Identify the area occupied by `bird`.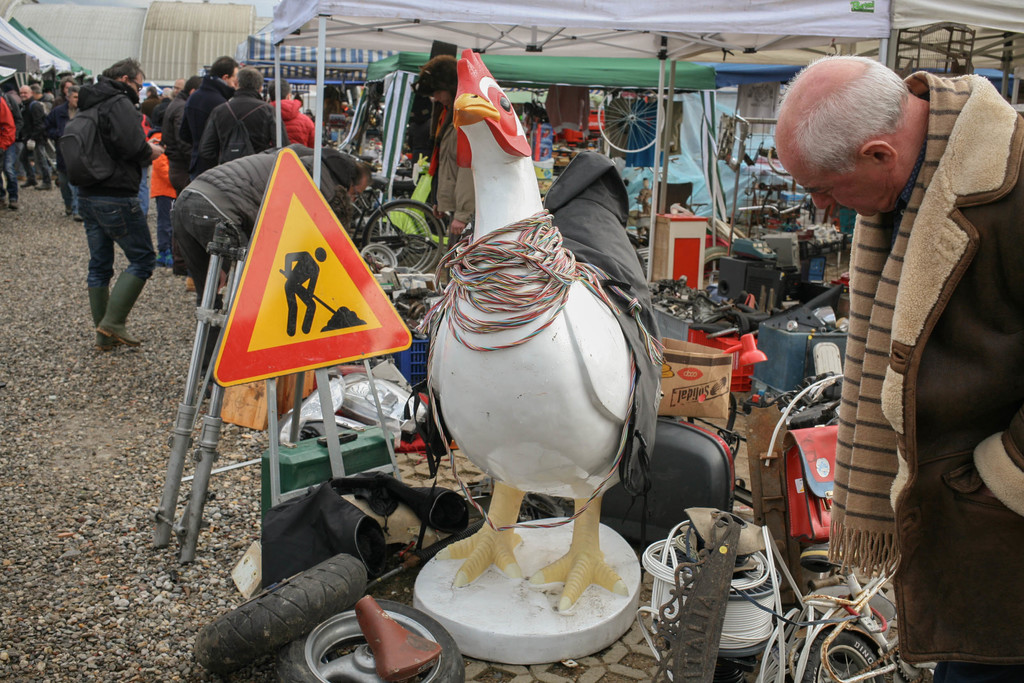
Area: <region>401, 176, 668, 629</region>.
